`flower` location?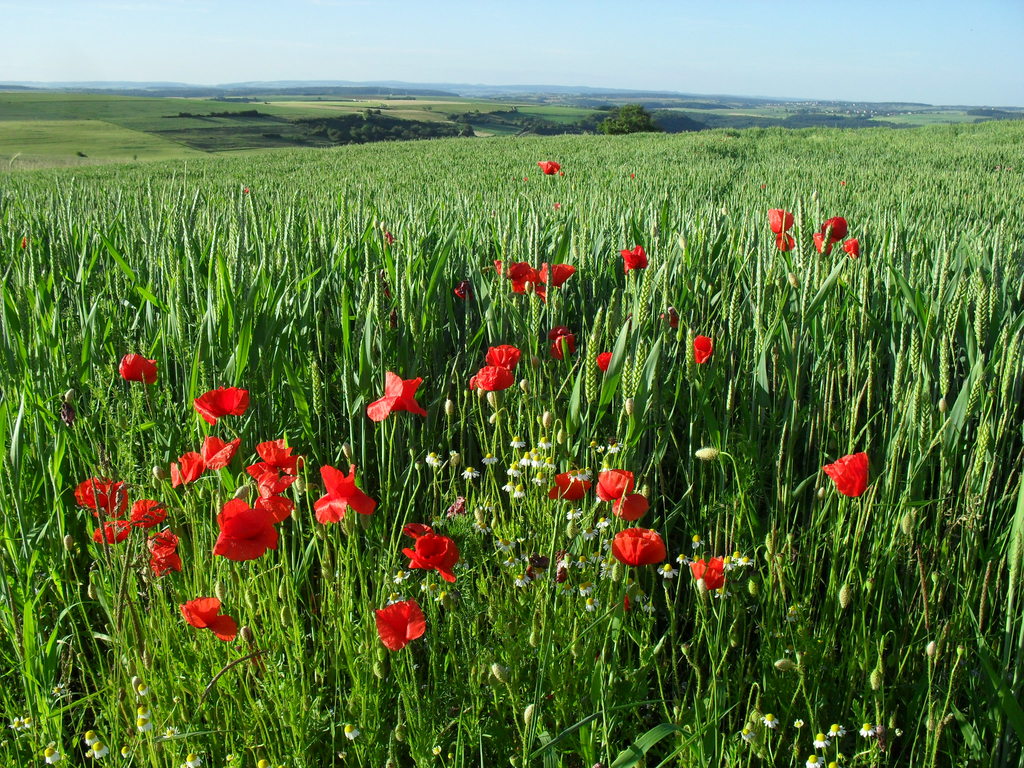
<region>842, 237, 860, 260</region>
